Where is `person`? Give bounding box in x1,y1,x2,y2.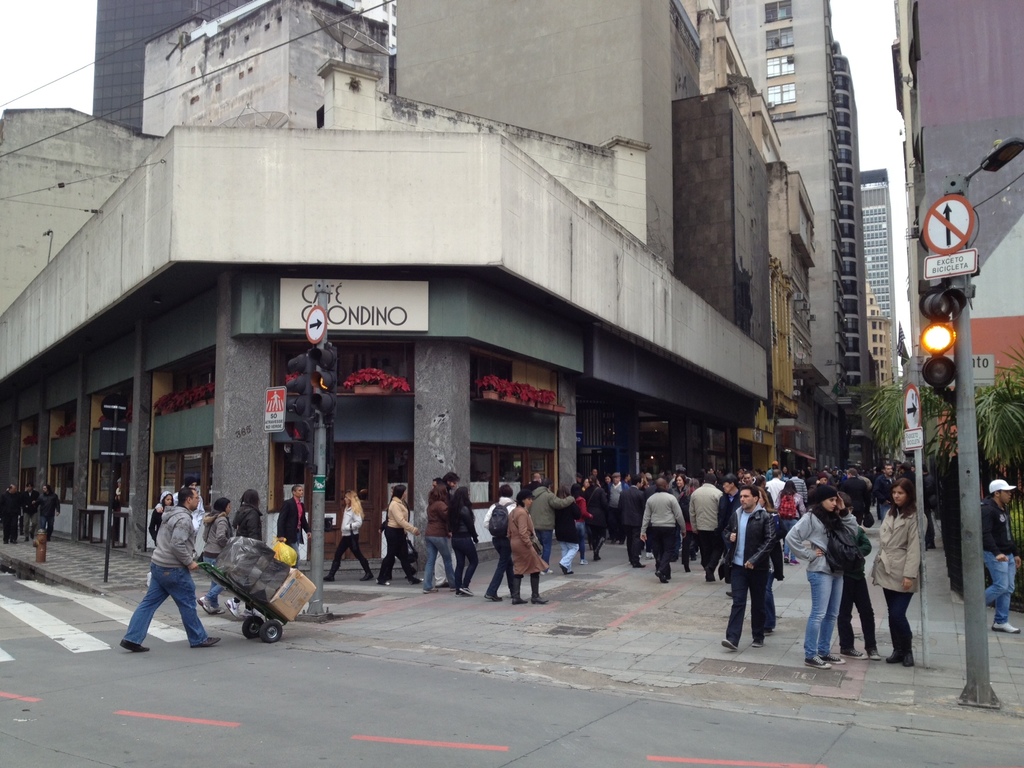
835,488,874,664.
